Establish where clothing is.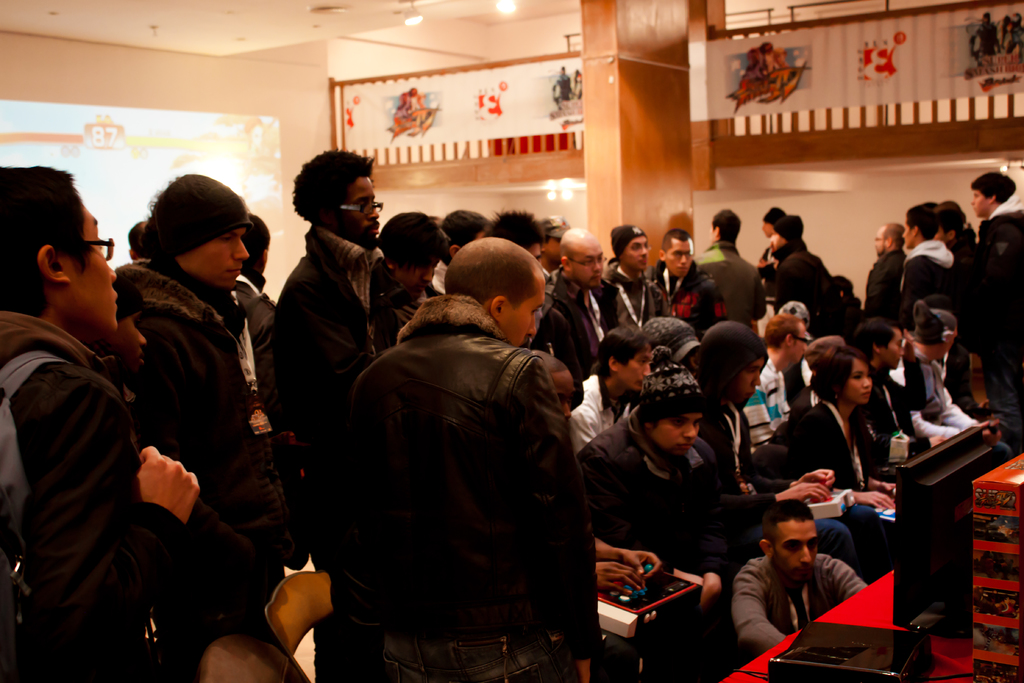
Established at 605/265/669/329.
